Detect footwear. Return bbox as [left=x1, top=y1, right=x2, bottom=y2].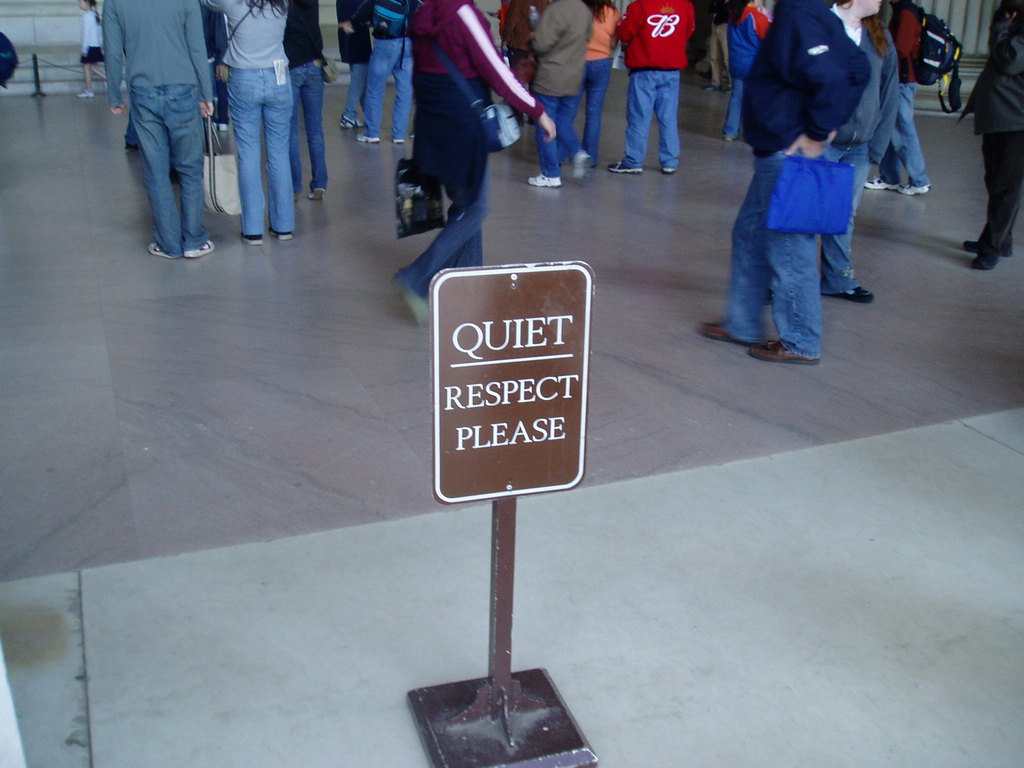
[left=219, top=123, right=229, bottom=131].
